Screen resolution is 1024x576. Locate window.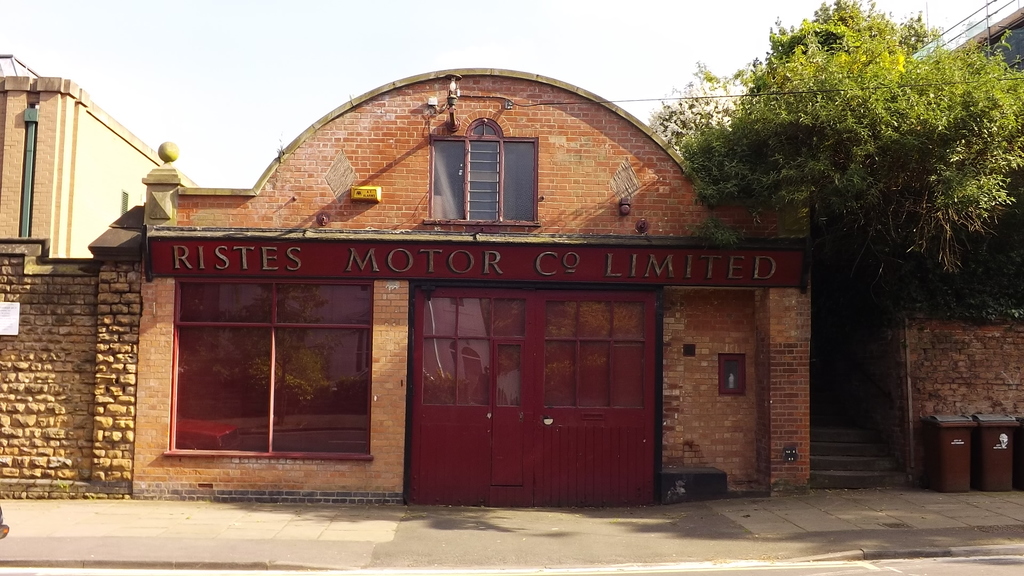
crop(150, 243, 404, 467).
